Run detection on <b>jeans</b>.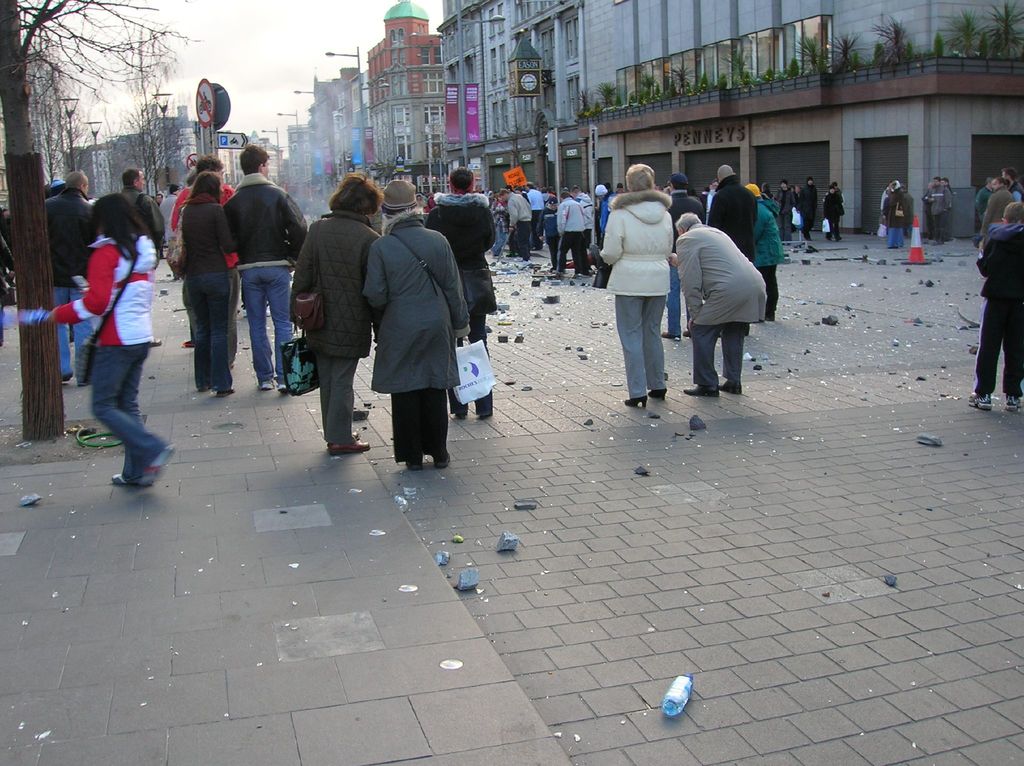
Result: region(172, 267, 234, 397).
